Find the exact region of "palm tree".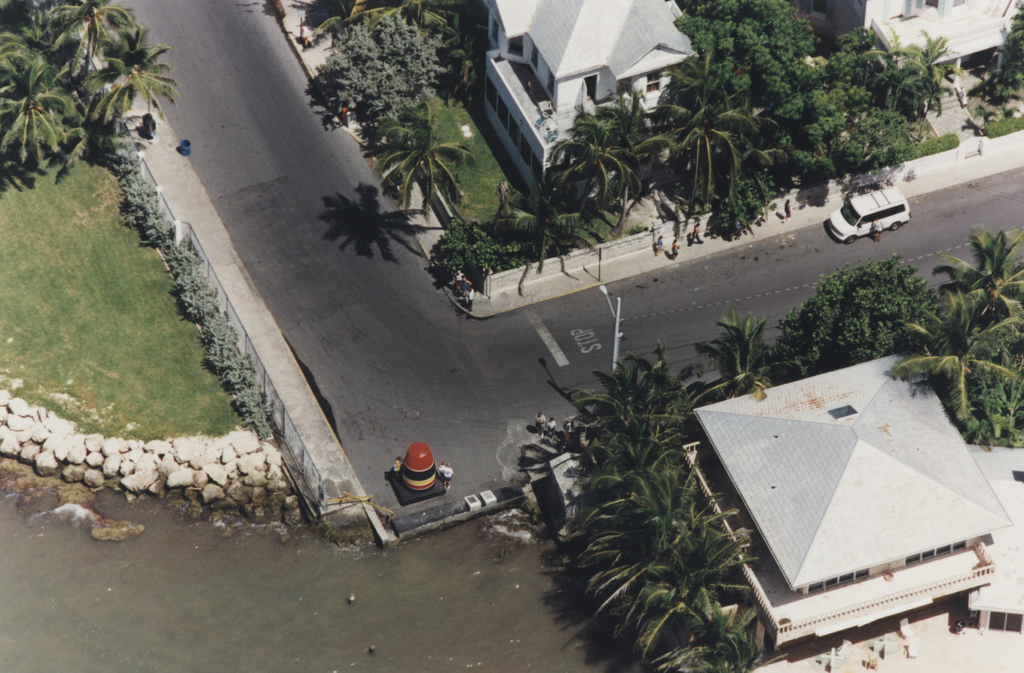
Exact region: locate(621, 81, 752, 196).
